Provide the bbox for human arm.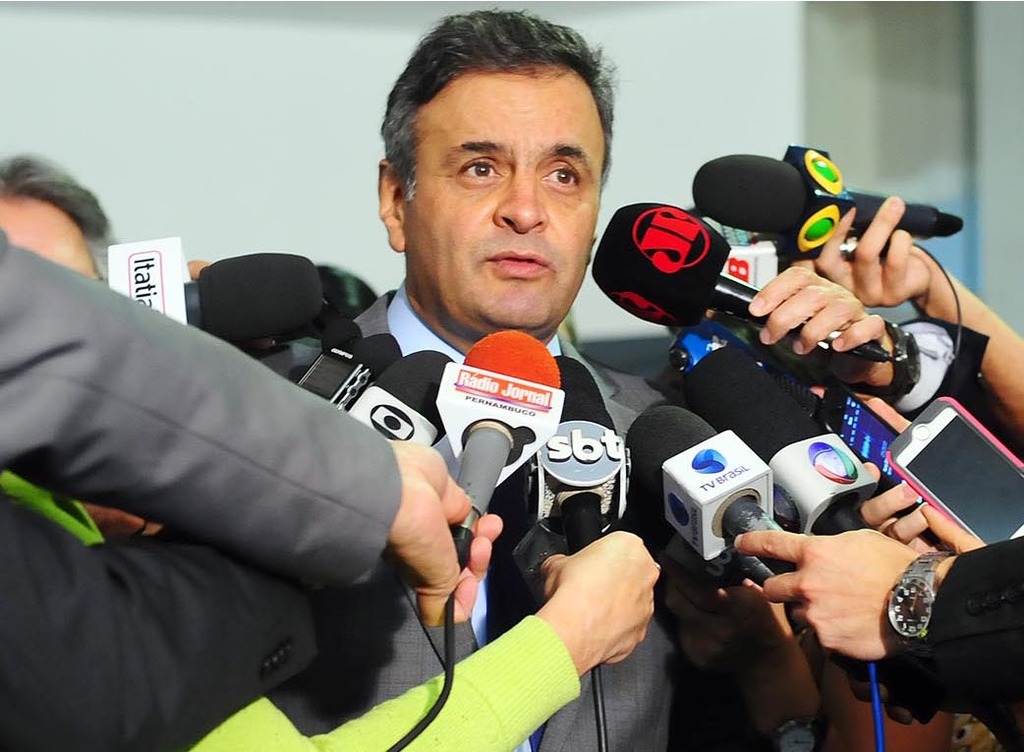
crop(807, 194, 1023, 439).
